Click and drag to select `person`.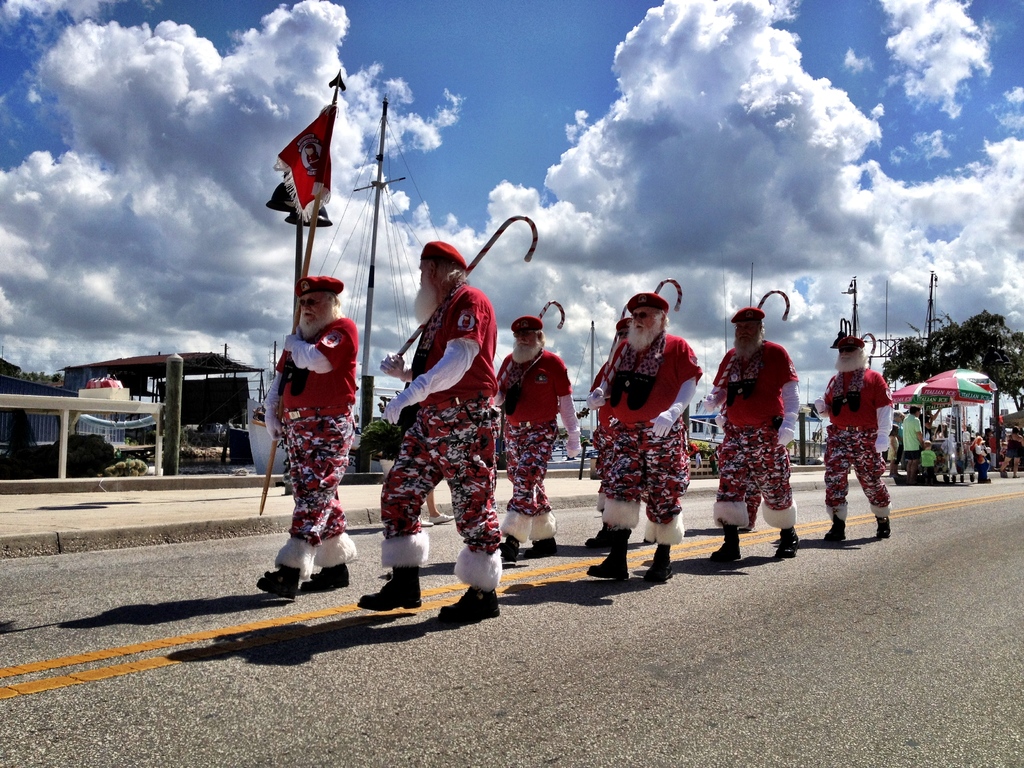
Selection: 495,312,582,566.
